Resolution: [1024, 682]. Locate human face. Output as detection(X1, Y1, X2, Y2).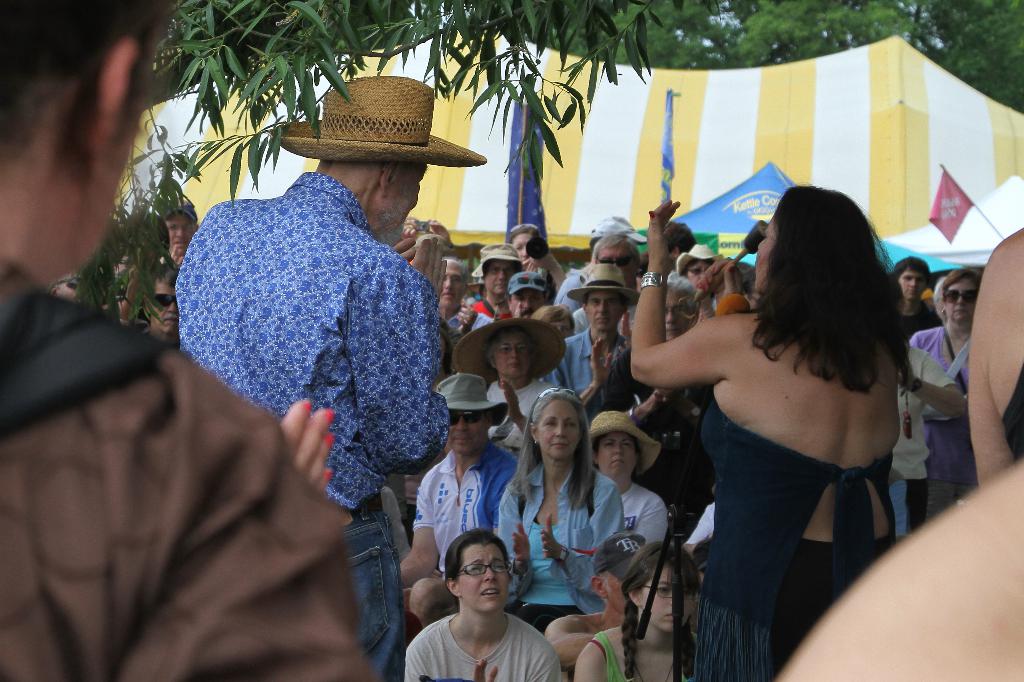
detection(540, 395, 579, 455).
